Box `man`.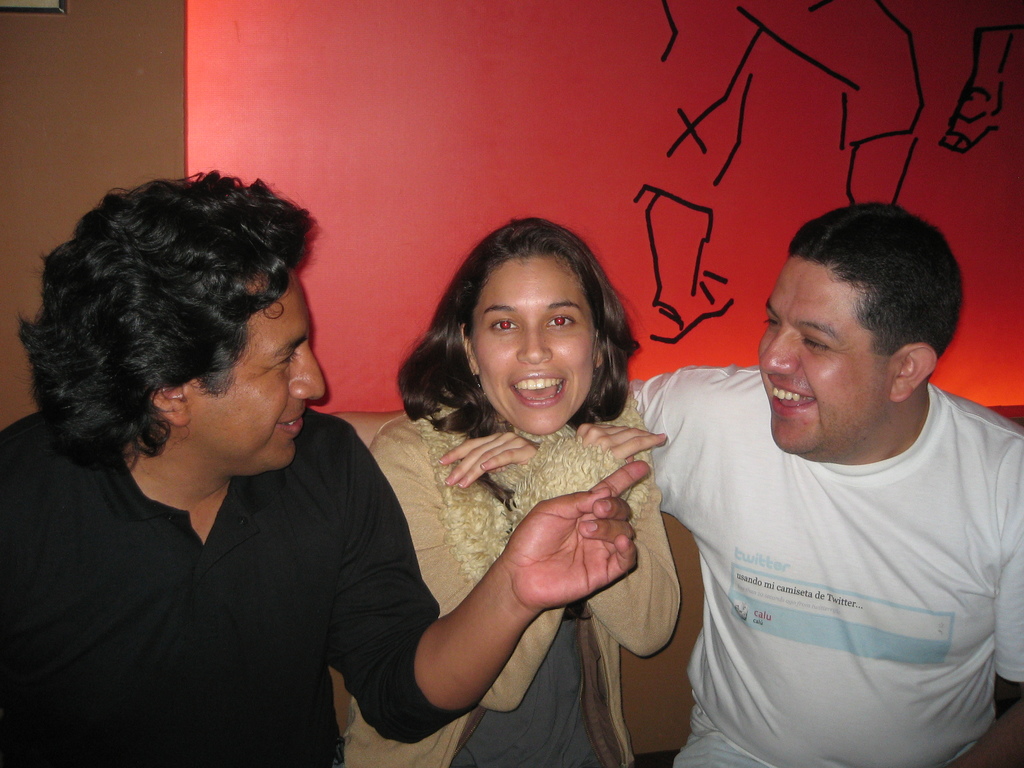
box(631, 184, 1023, 765).
